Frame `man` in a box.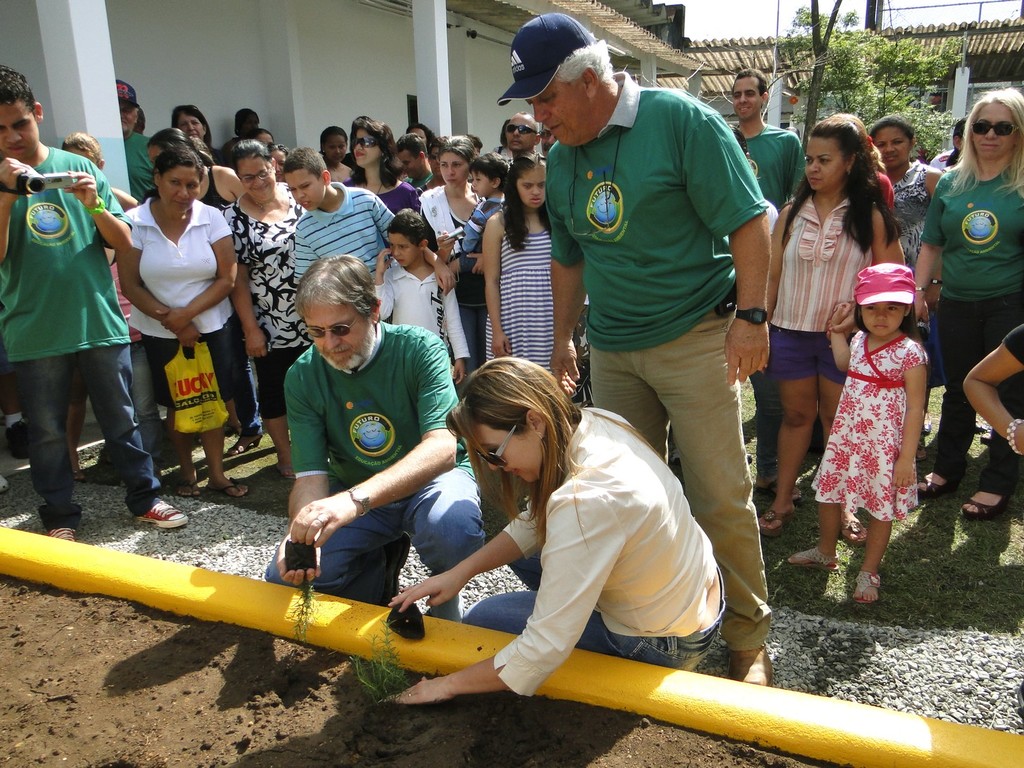
(501, 113, 544, 160).
